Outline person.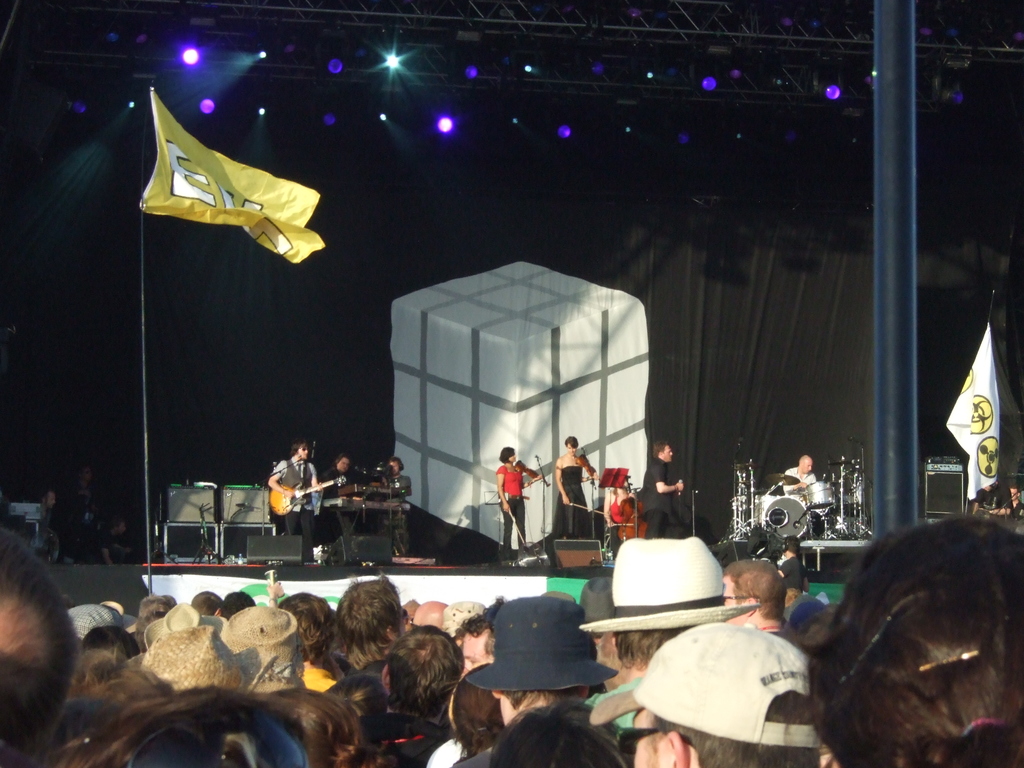
Outline: rect(387, 454, 413, 508).
